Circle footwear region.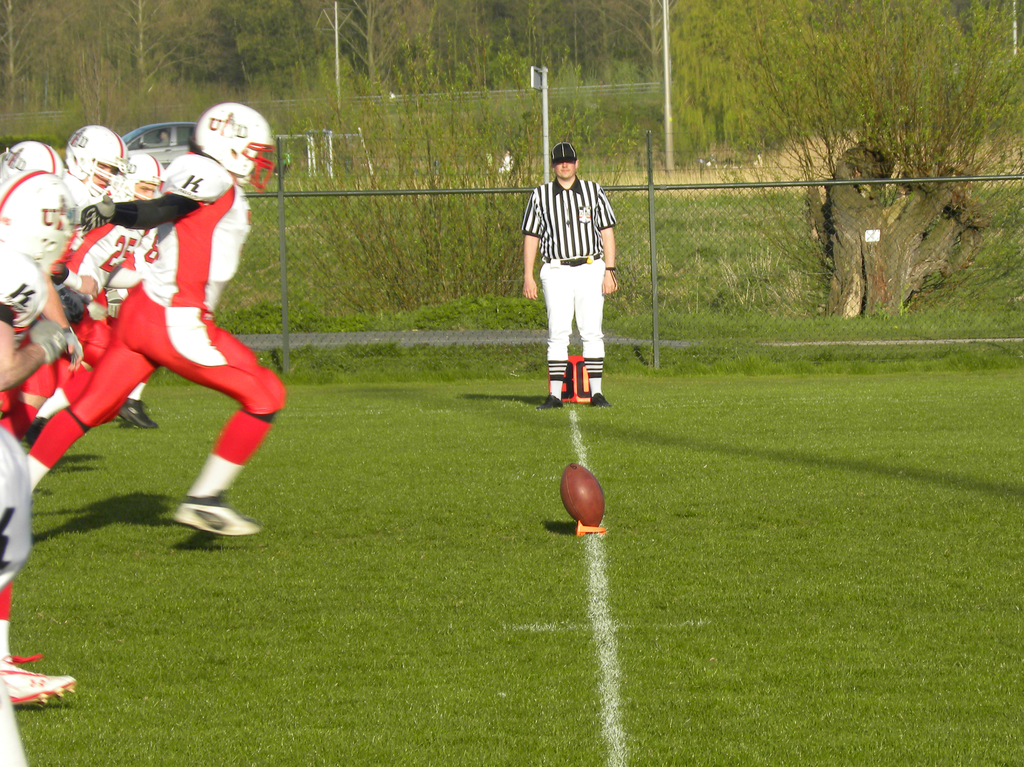
Region: (118,401,156,432).
